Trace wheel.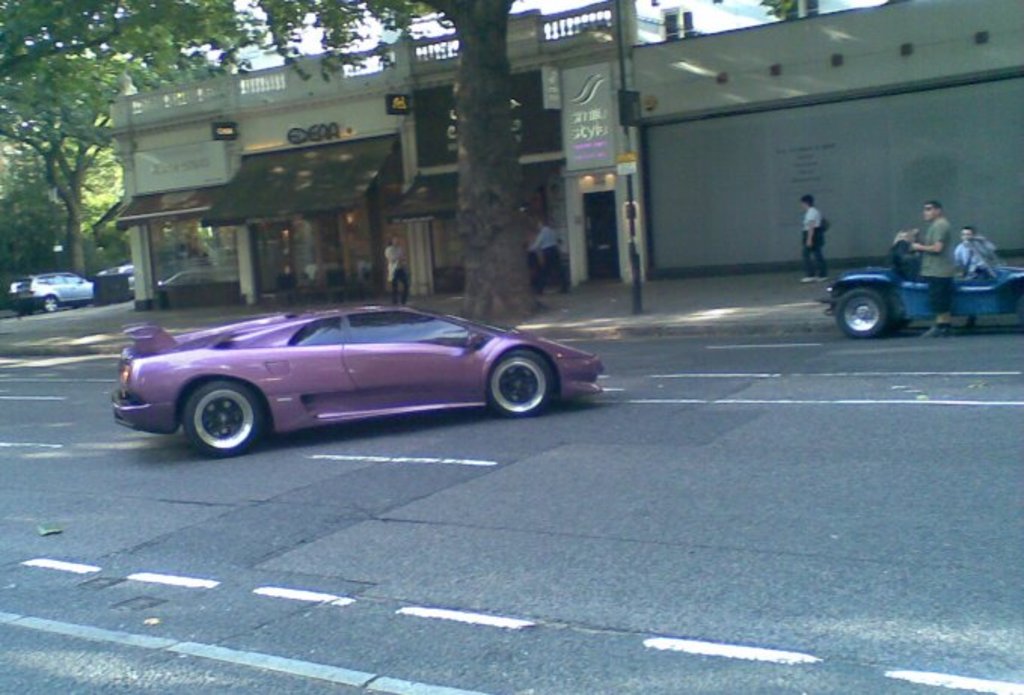
Traced to rect(490, 351, 550, 415).
